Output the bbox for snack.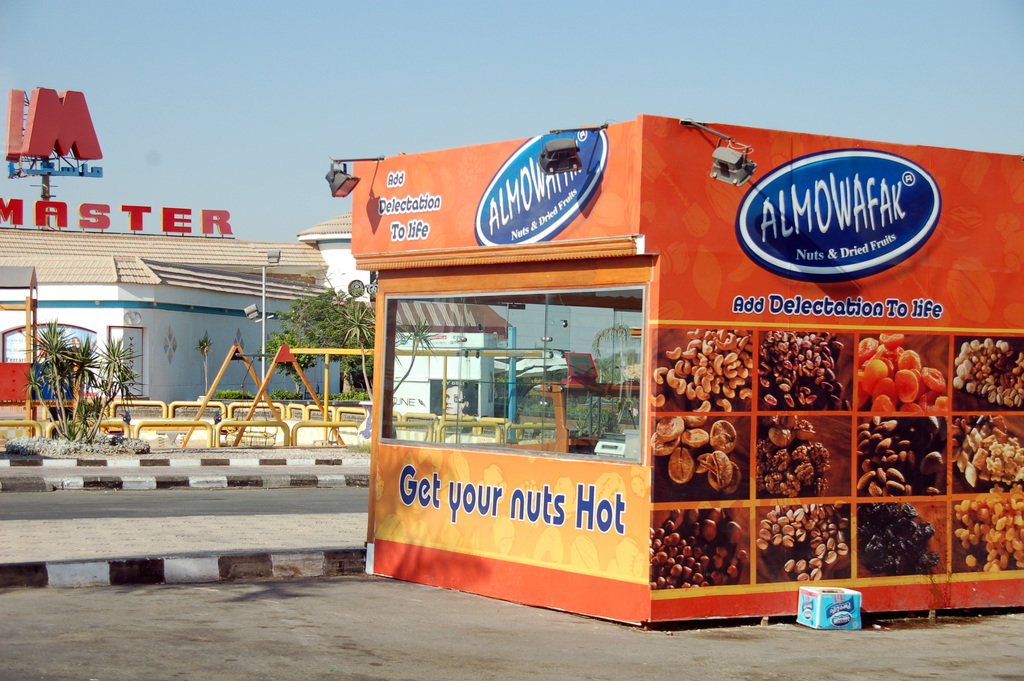
[859,423,934,489].
